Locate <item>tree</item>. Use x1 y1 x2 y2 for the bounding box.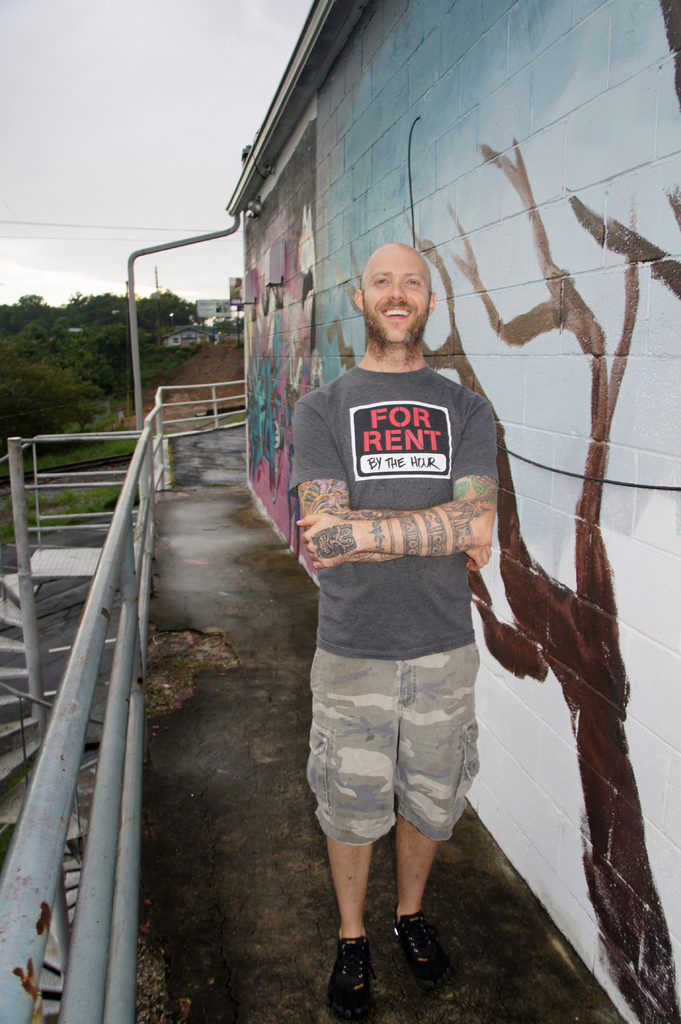
0 285 228 443.
